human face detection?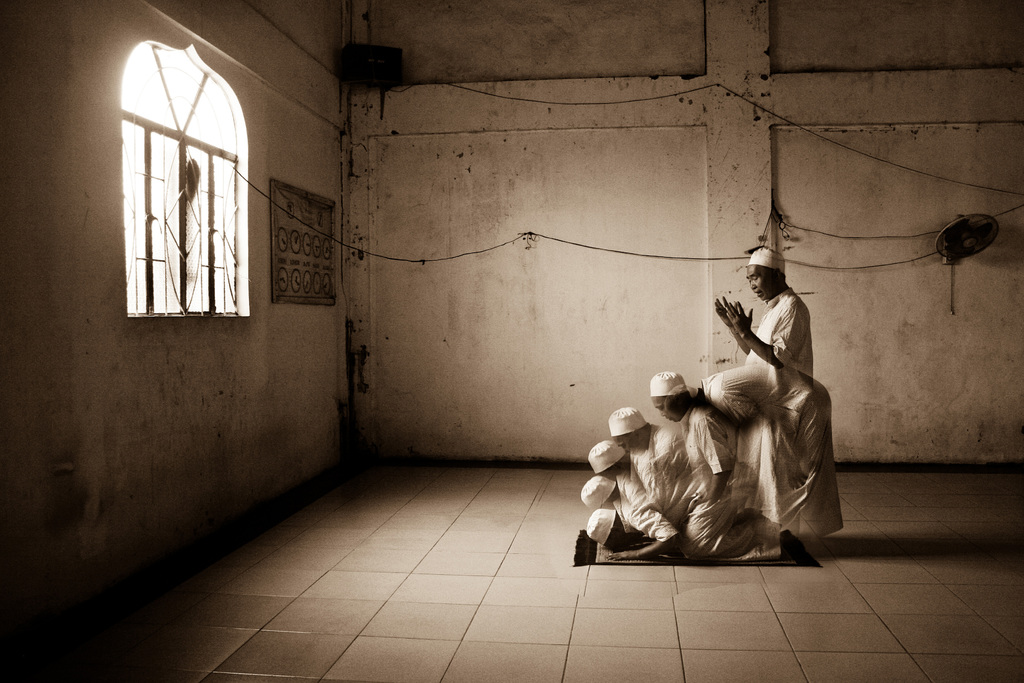
bbox=(655, 395, 690, 429)
